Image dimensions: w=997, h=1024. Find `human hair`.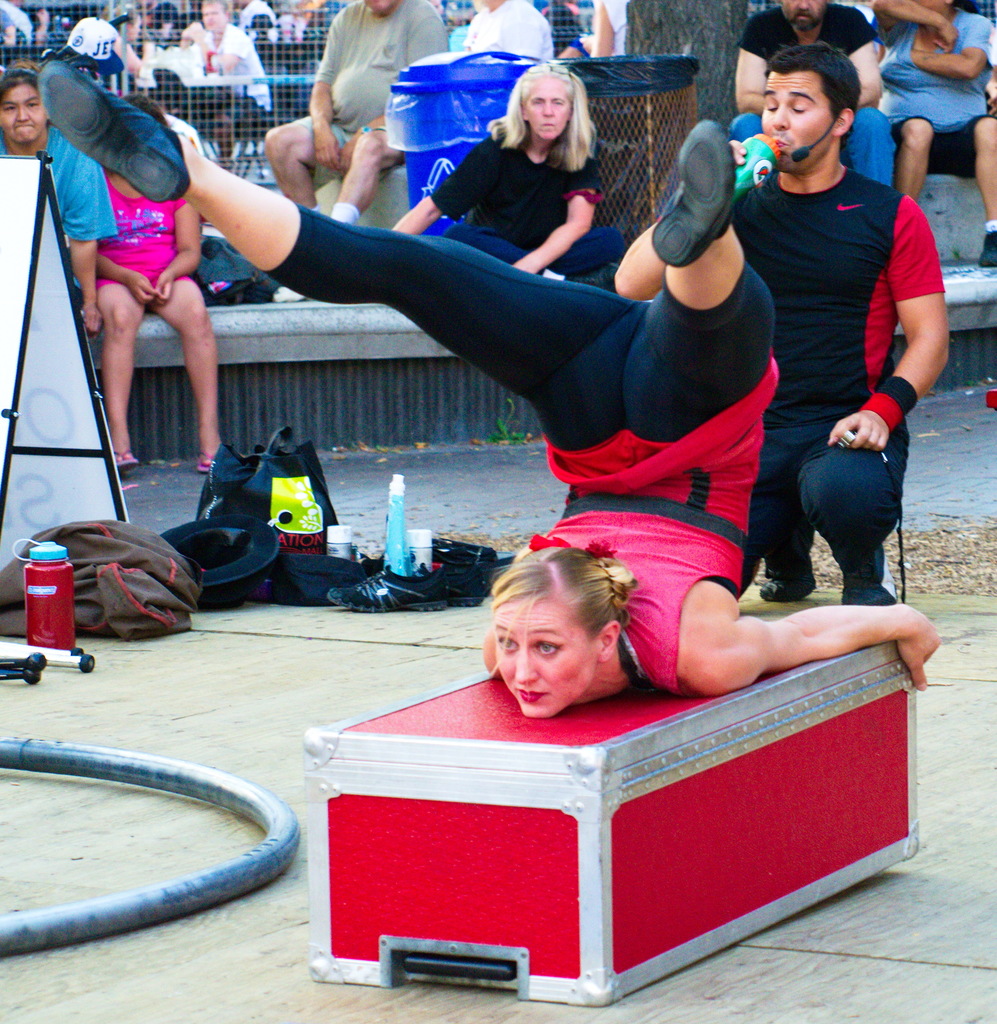
crop(485, 63, 612, 175).
